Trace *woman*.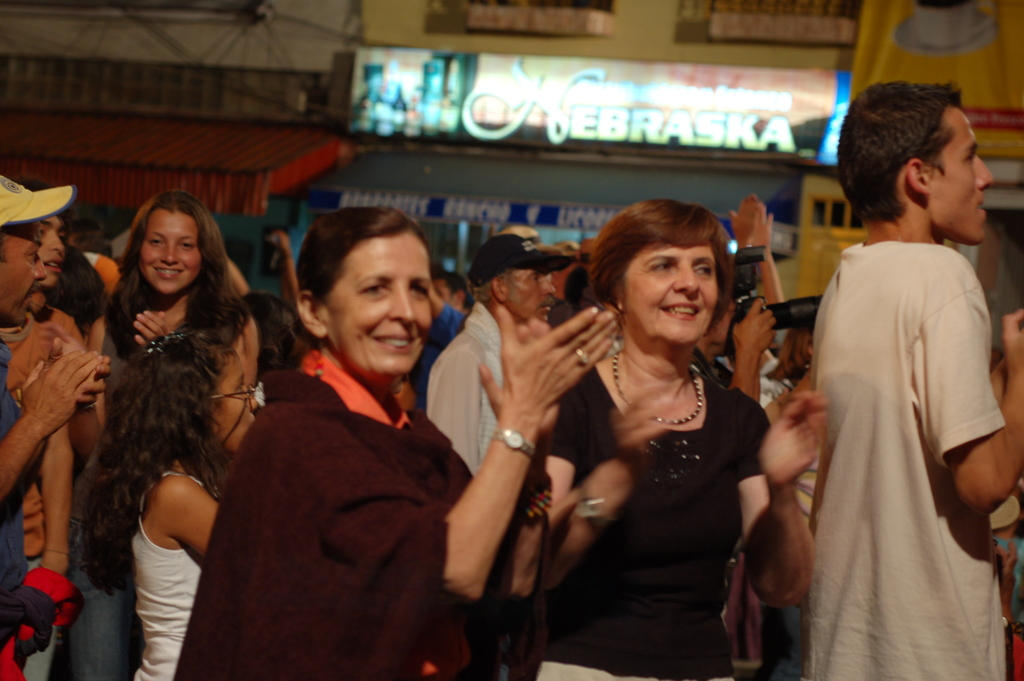
Traced to [174,203,619,680].
